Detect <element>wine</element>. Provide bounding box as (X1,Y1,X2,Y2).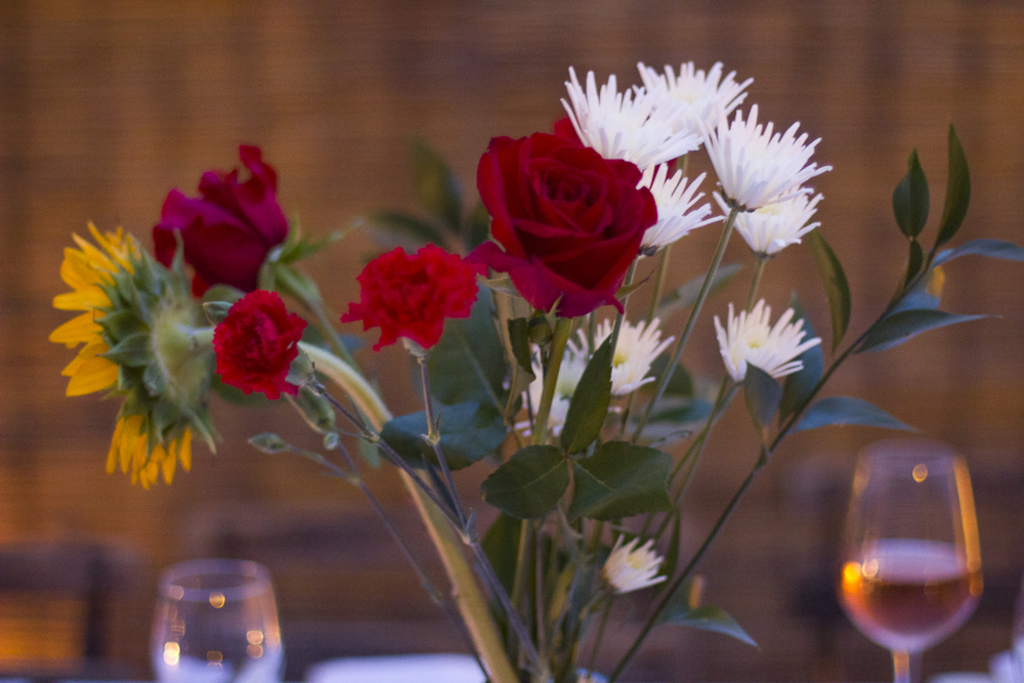
(833,538,974,650).
